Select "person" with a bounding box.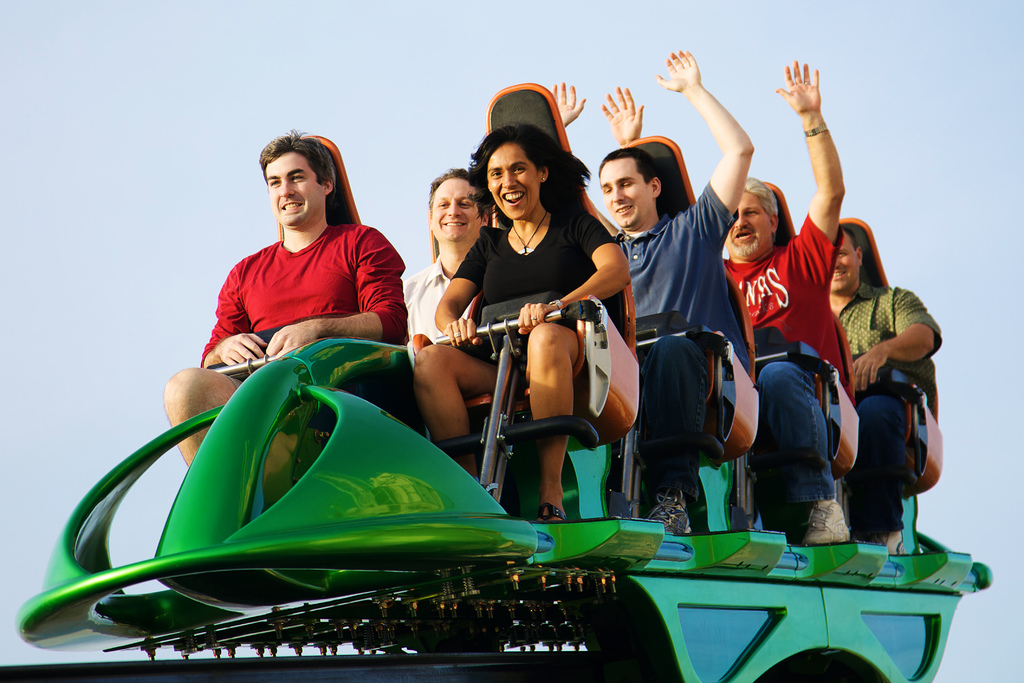
<bbox>160, 129, 404, 468</bbox>.
